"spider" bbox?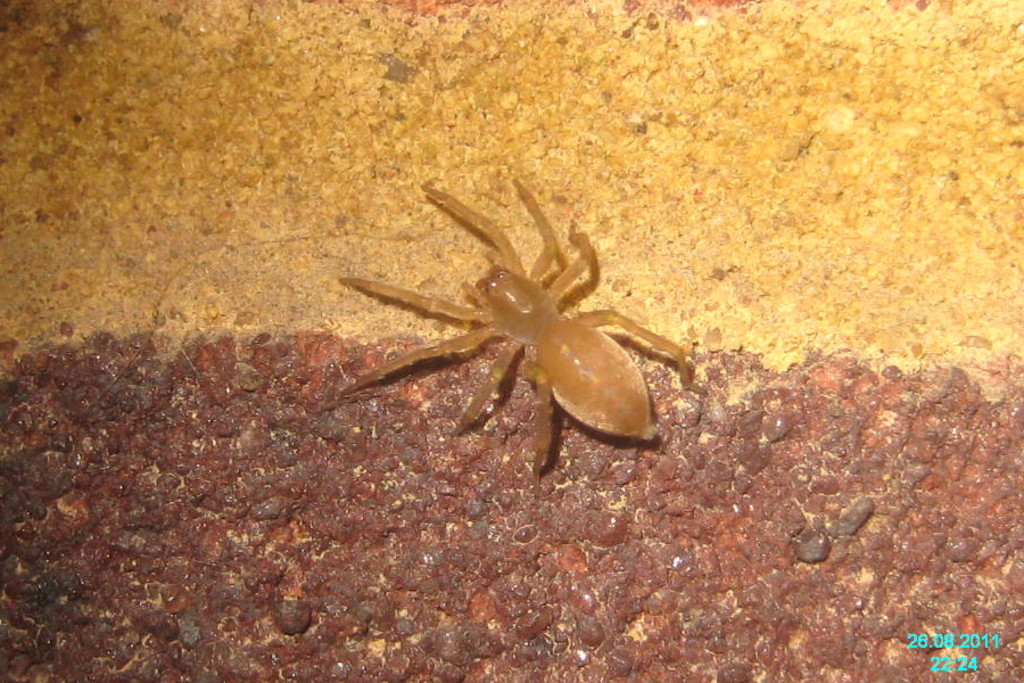
<box>335,182,708,500</box>
